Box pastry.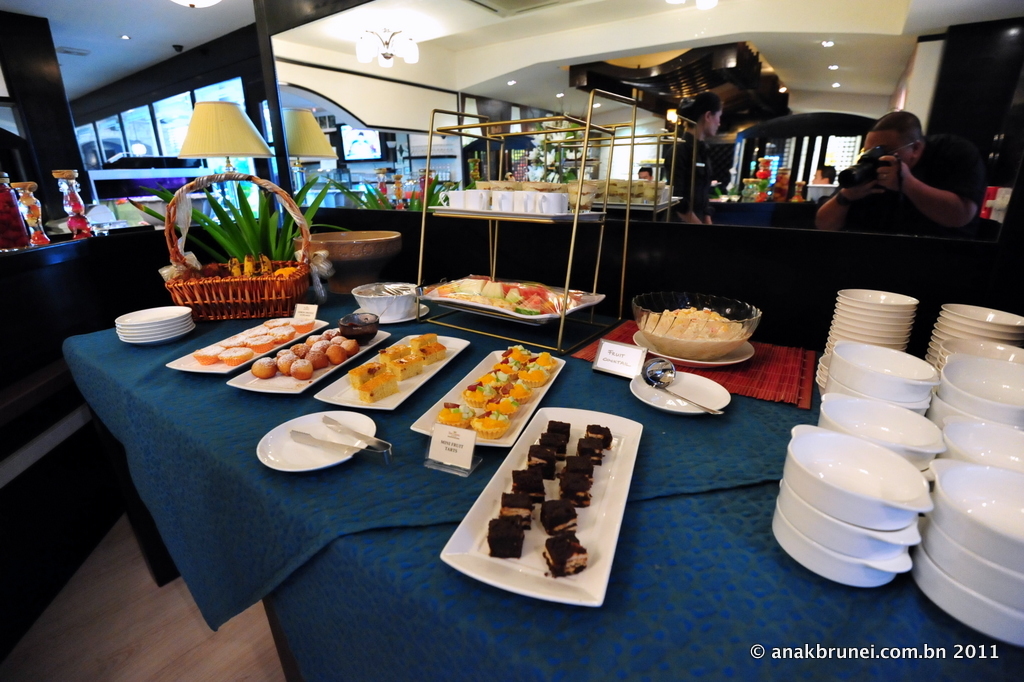
bbox(501, 495, 530, 526).
